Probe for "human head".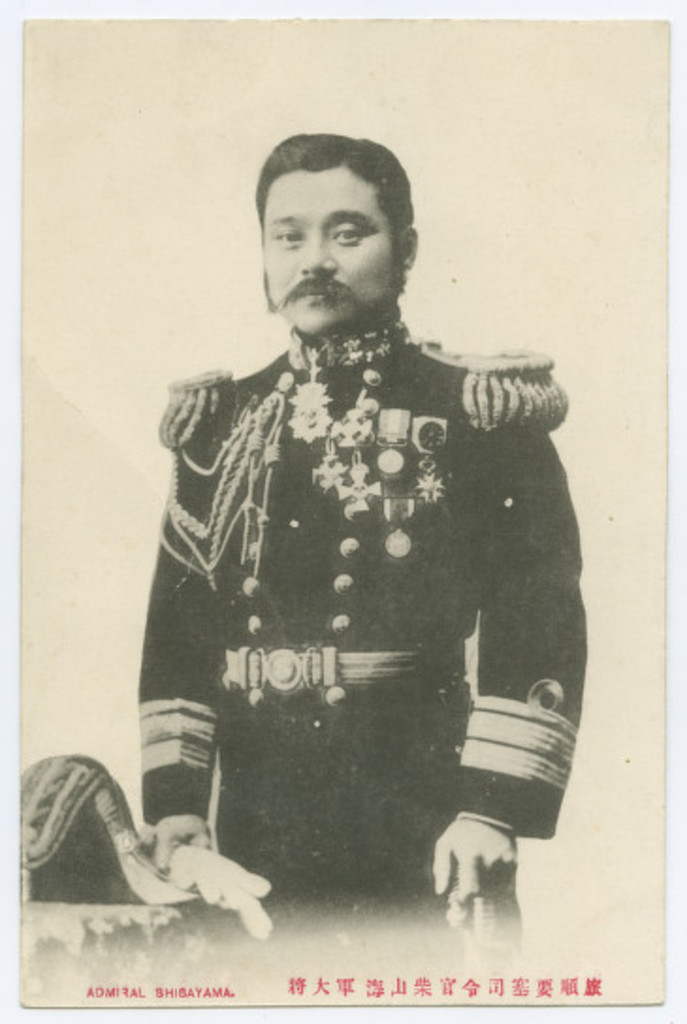
Probe result: [x1=239, y1=130, x2=440, y2=346].
